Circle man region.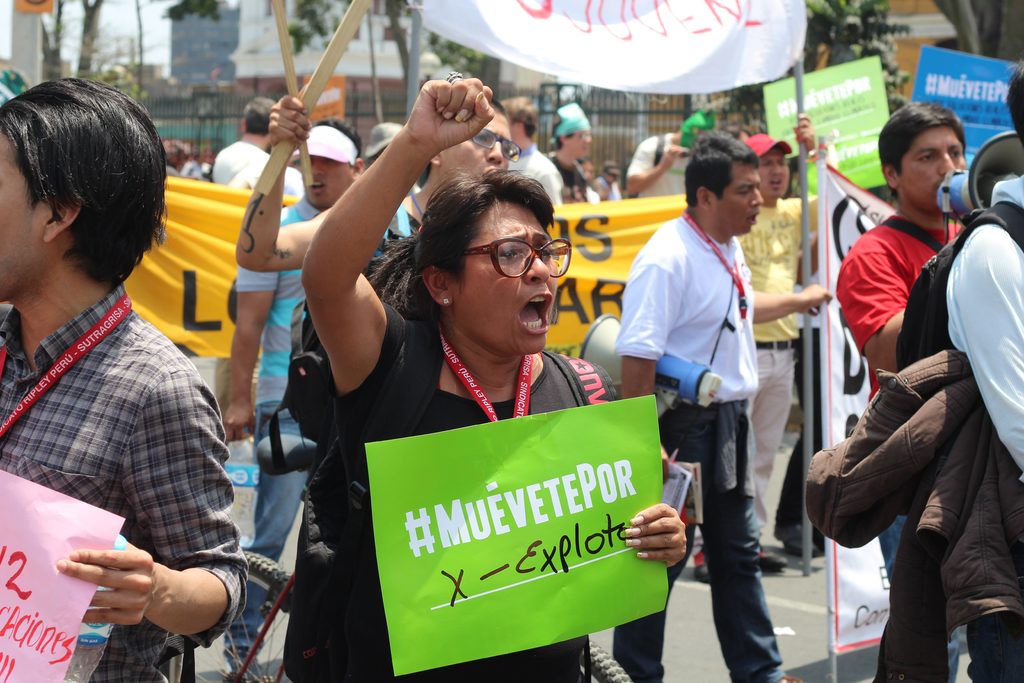
Region: x1=216, y1=114, x2=413, y2=673.
